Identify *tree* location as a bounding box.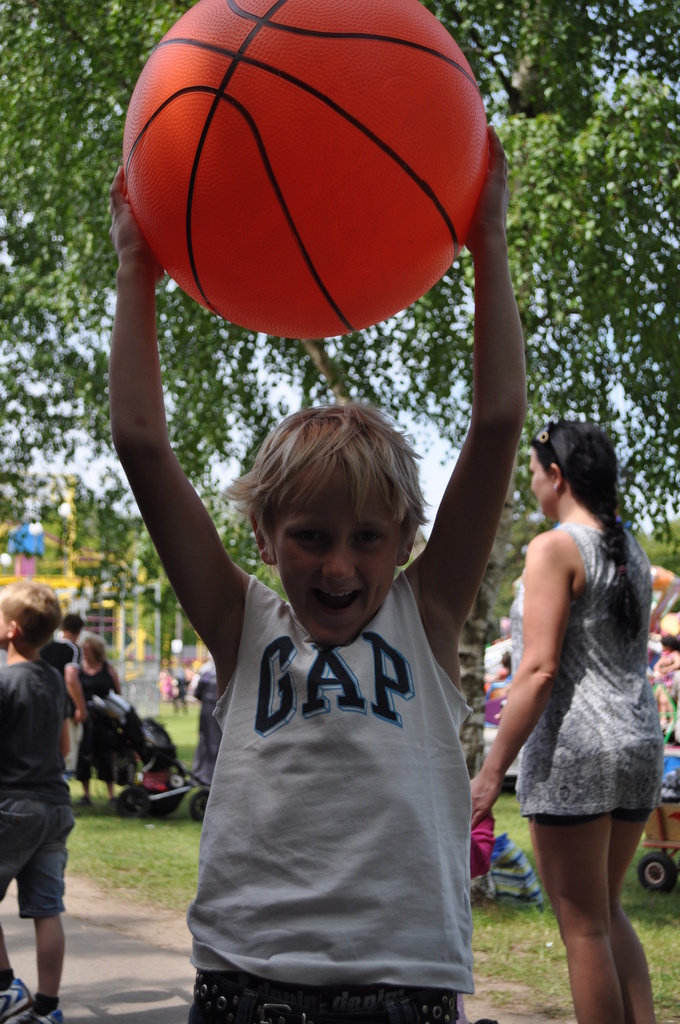
x1=357, y1=0, x2=679, y2=903.
